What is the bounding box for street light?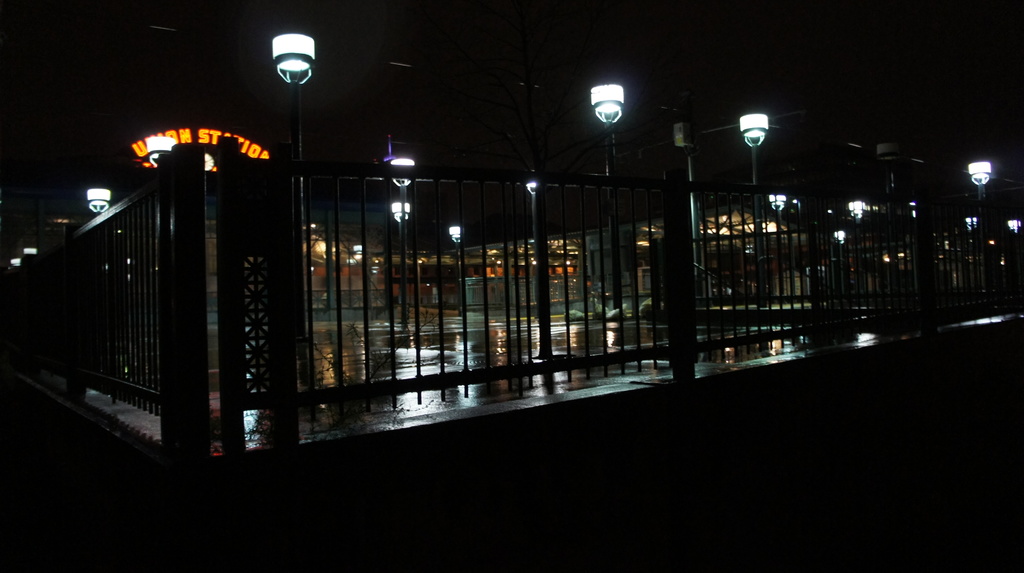
(762,190,794,306).
